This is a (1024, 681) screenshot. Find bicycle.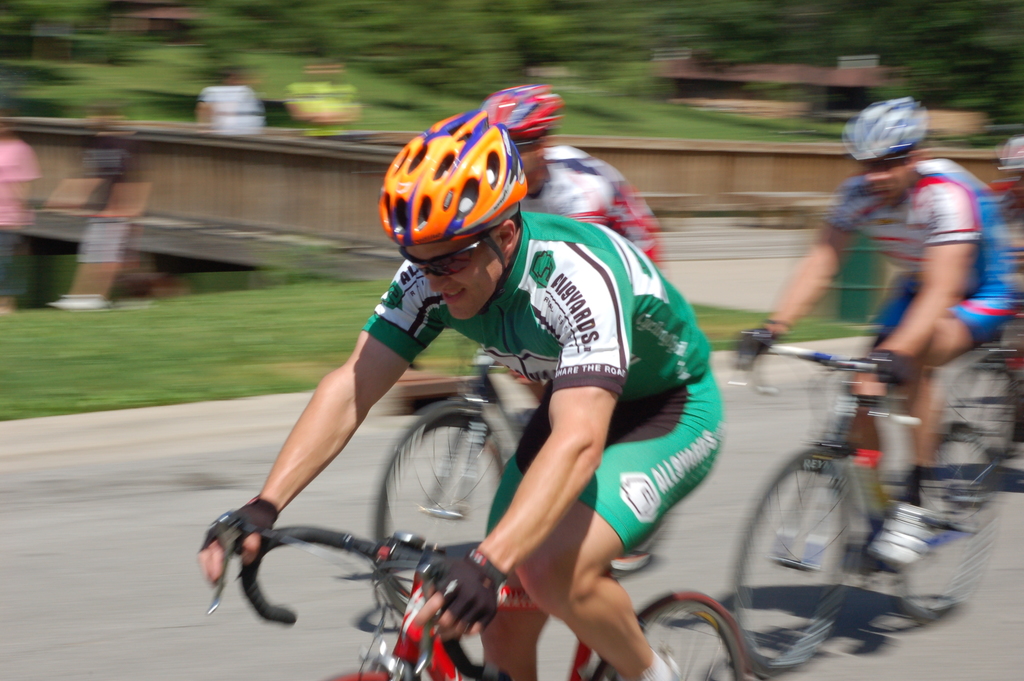
Bounding box: 210:508:753:680.
